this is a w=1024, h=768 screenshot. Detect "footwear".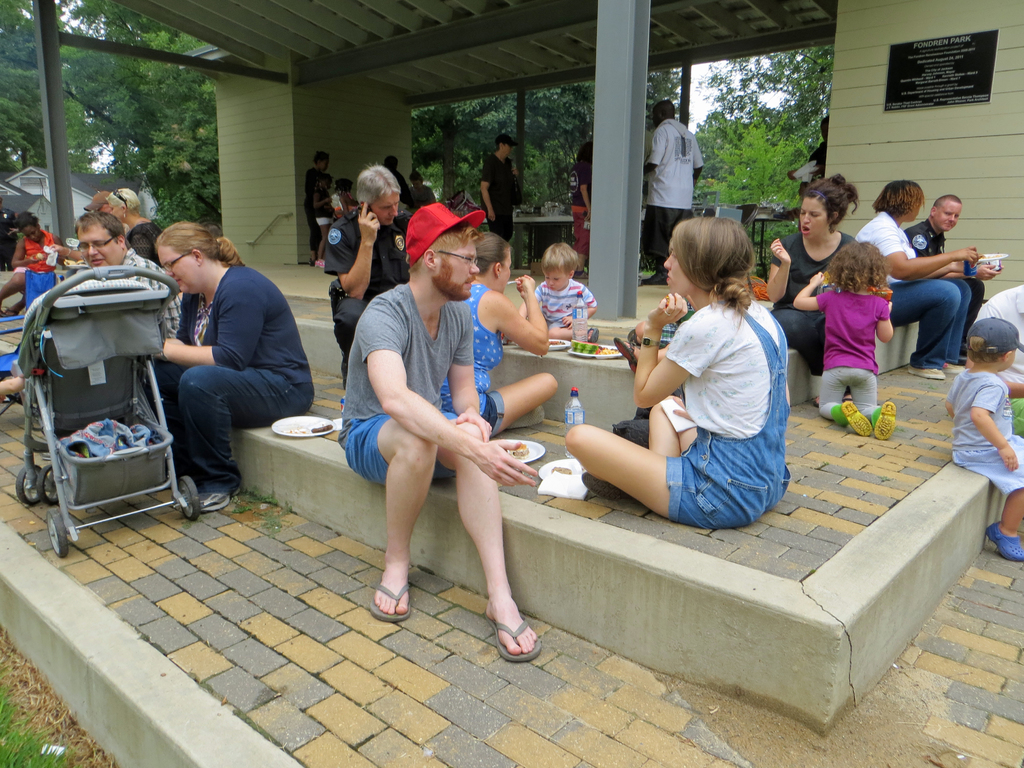
(x1=508, y1=403, x2=545, y2=431).
